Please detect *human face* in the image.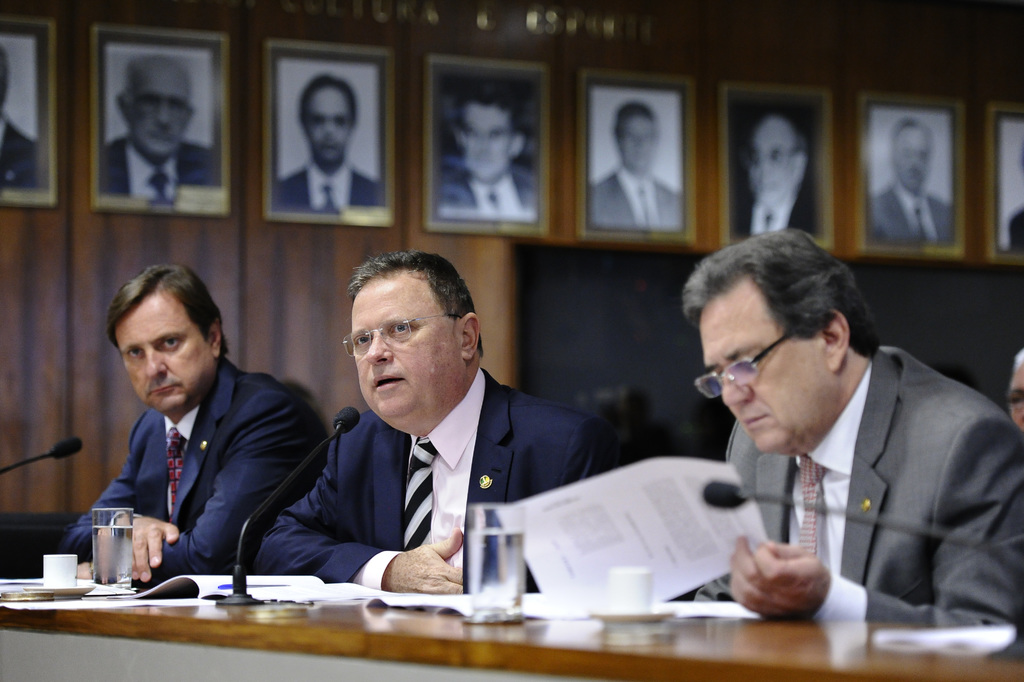
{"x1": 893, "y1": 123, "x2": 929, "y2": 191}.
